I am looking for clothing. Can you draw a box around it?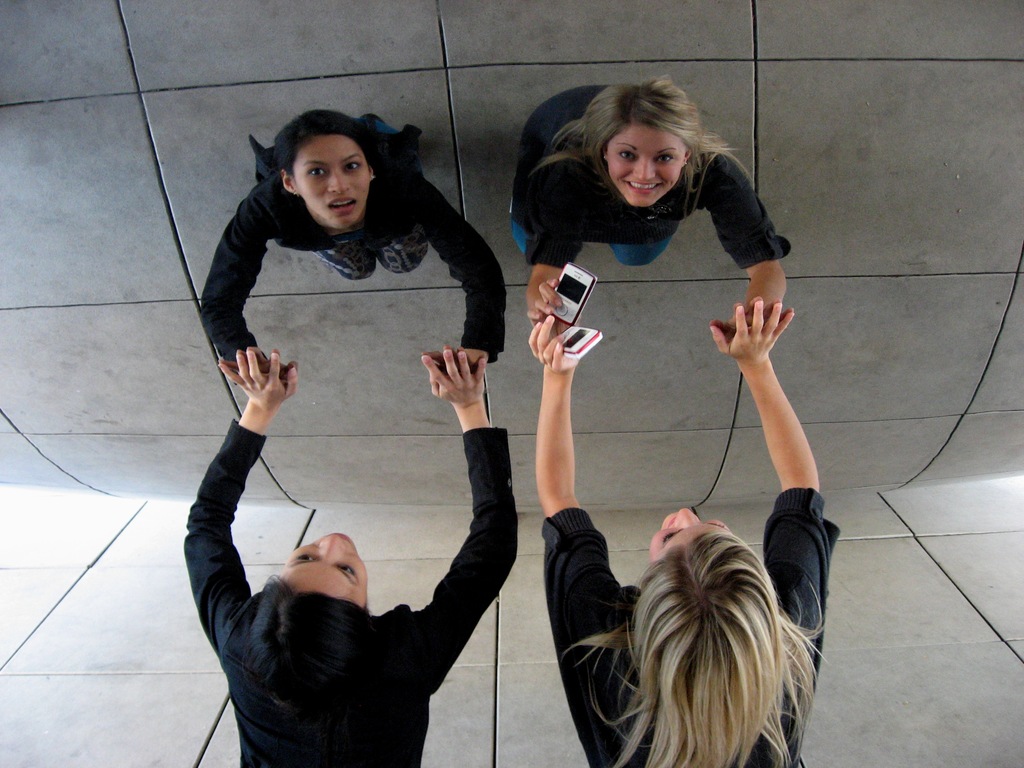
Sure, the bounding box is box=[506, 85, 794, 266].
